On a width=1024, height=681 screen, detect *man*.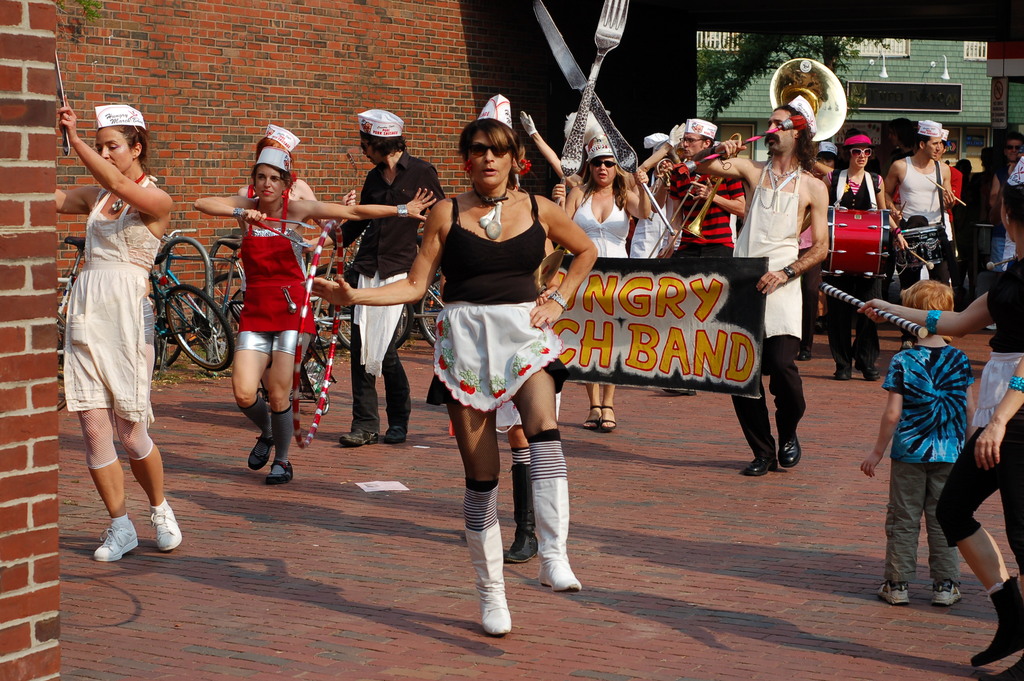
BBox(646, 118, 753, 394).
